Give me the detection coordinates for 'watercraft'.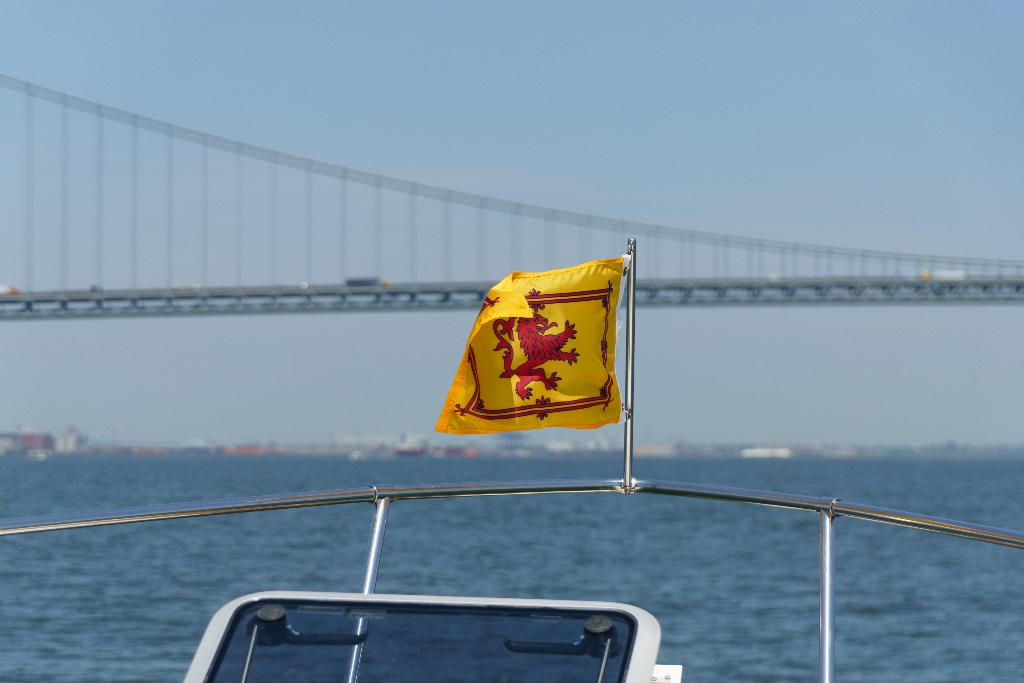
{"x1": 0, "y1": 207, "x2": 1023, "y2": 647}.
